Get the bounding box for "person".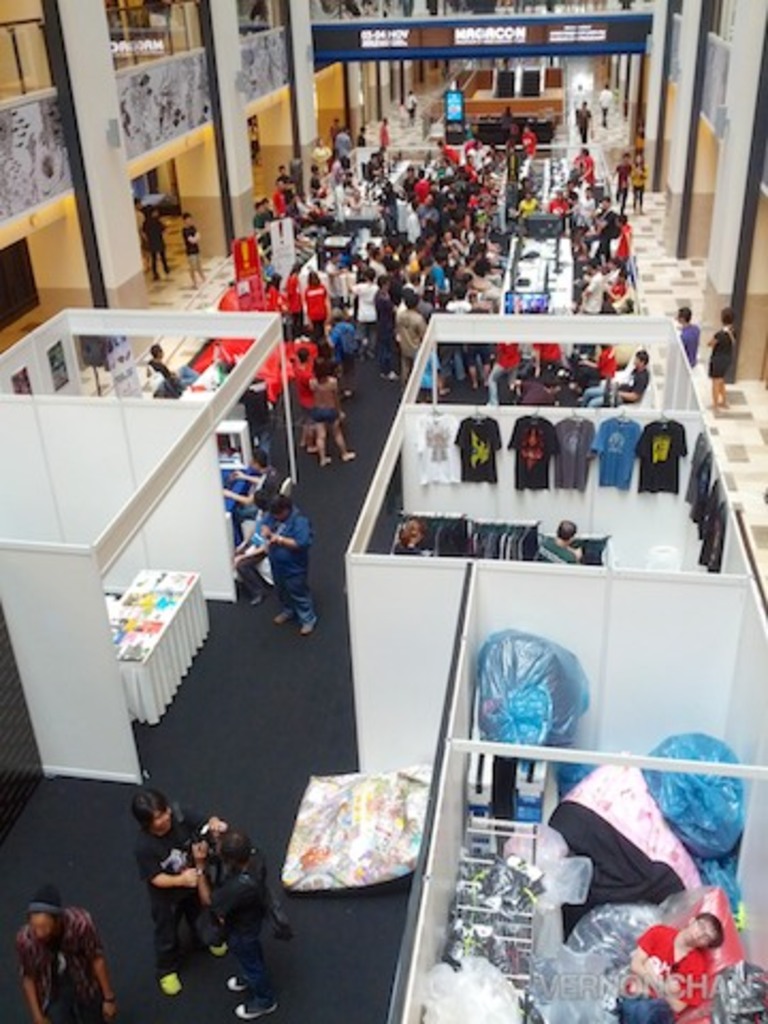
x1=585 y1=352 x2=646 y2=405.
